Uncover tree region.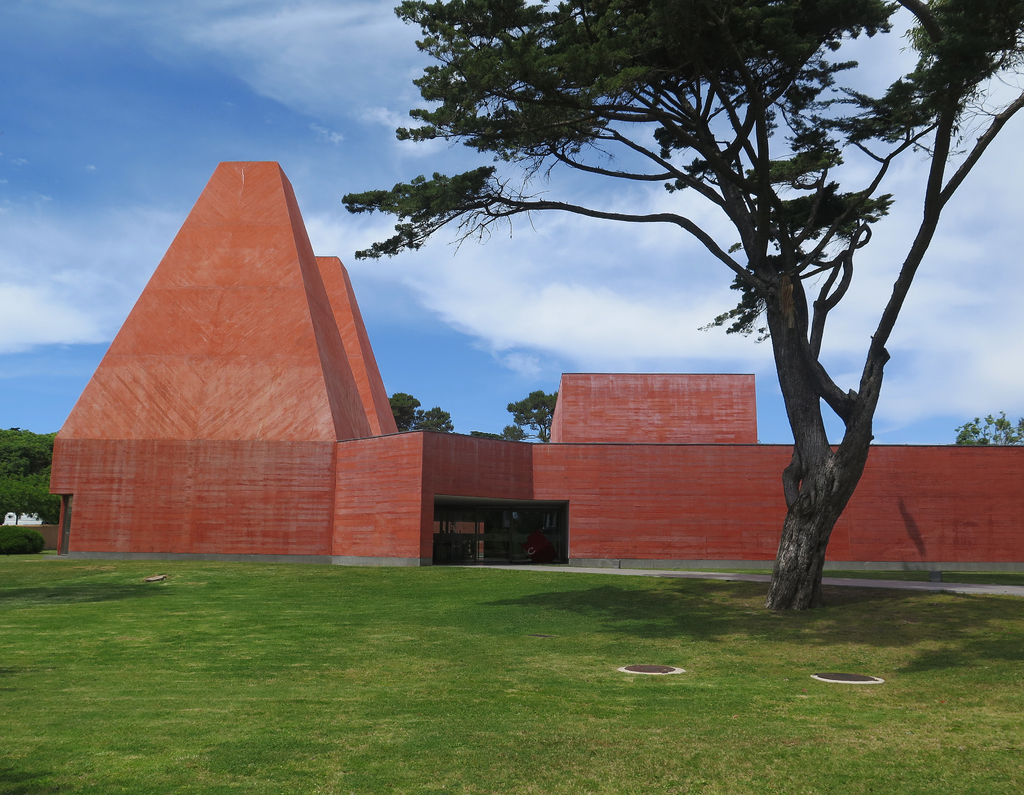
Uncovered: l=390, t=388, r=453, b=433.
